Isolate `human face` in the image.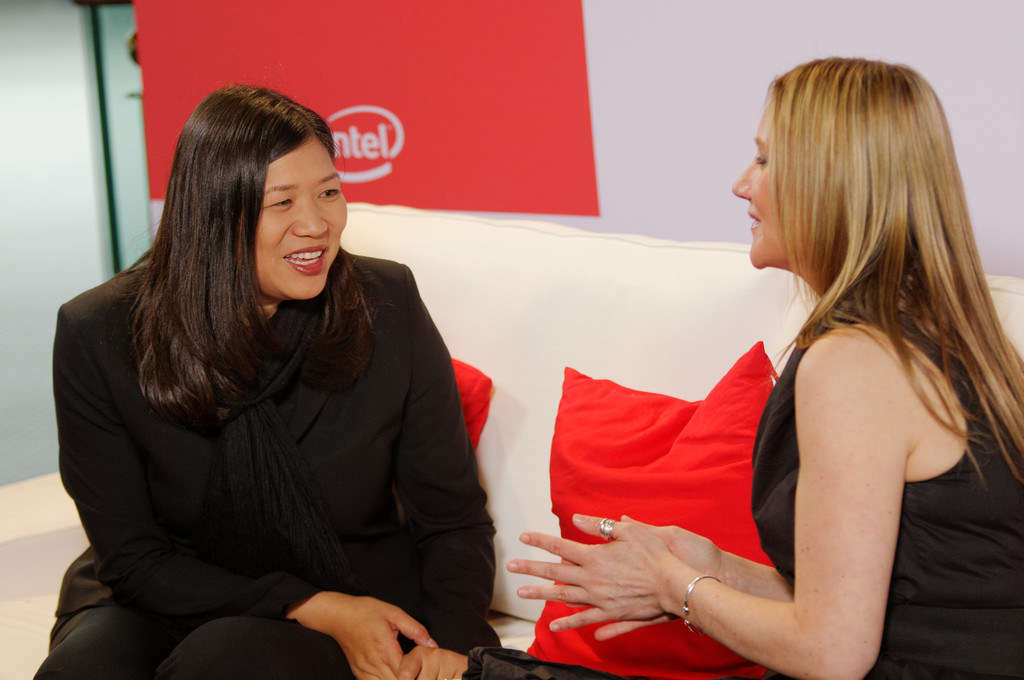
Isolated region: x1=230, y1=132, x2=346, y2=300.
